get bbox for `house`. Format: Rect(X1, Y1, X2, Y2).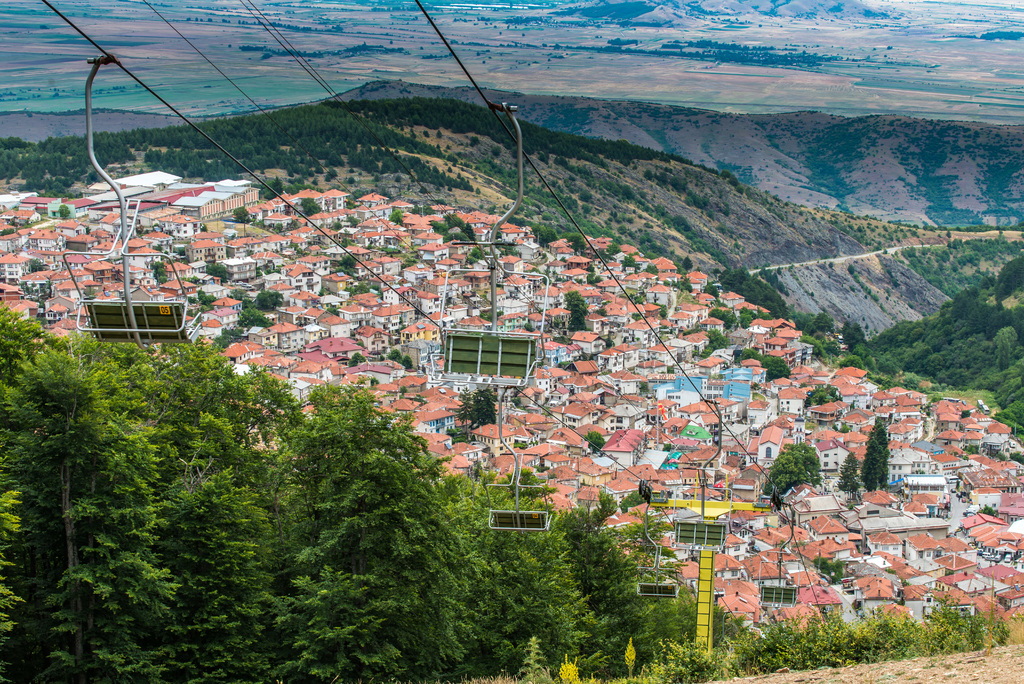
Rect(340, 361, 389, 377).
